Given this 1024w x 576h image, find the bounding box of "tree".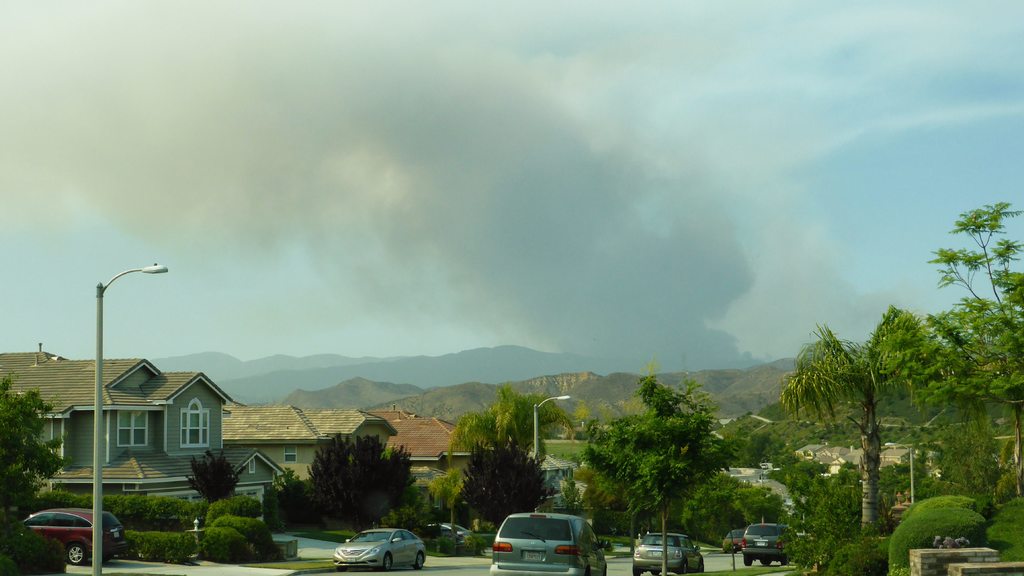
bbox=(444, 384, 583, 454).
